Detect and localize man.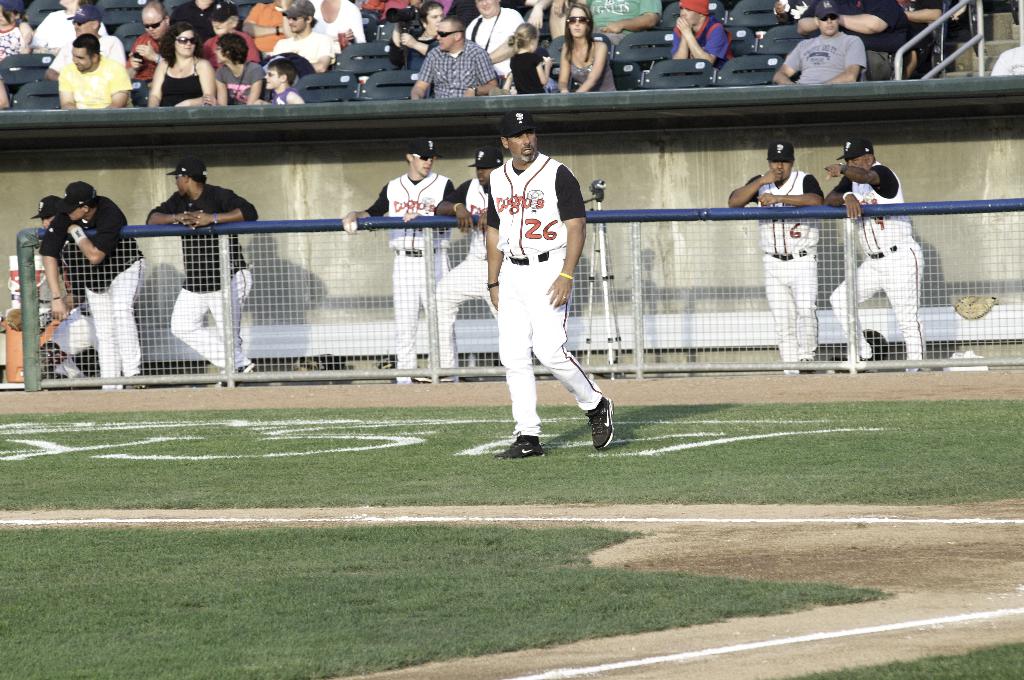
Localized at rect(39, 3, 136, 76).
